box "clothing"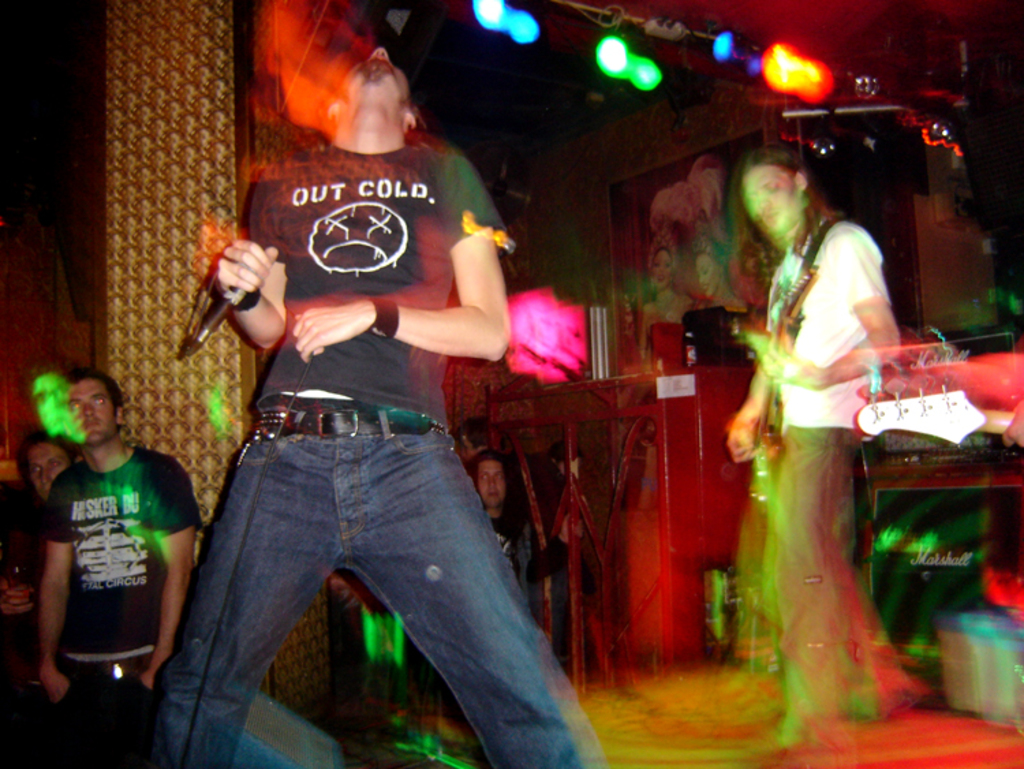
<bbox>724, 198, 934, 739</bbox>
